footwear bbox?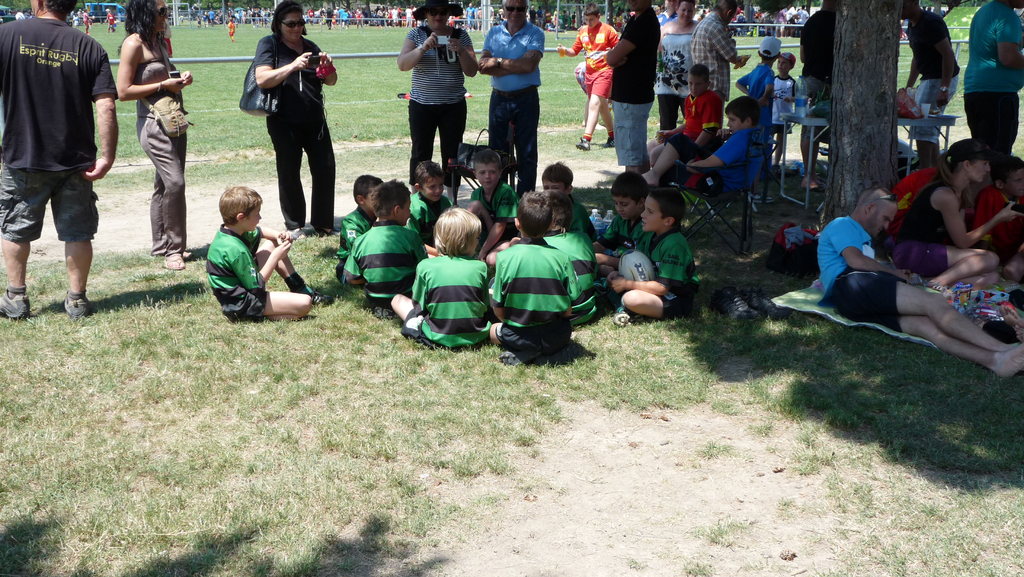
x1=291, y1=227, x2=304, y2=238
